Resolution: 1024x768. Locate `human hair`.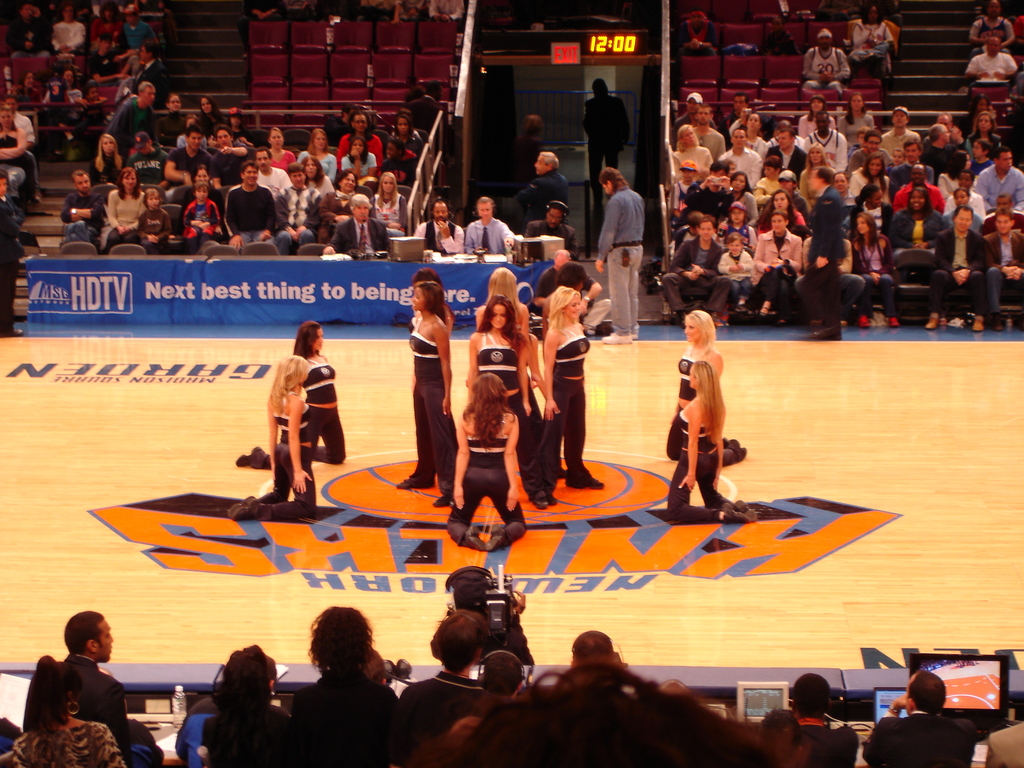
crop(694, 358, 723, 446).
